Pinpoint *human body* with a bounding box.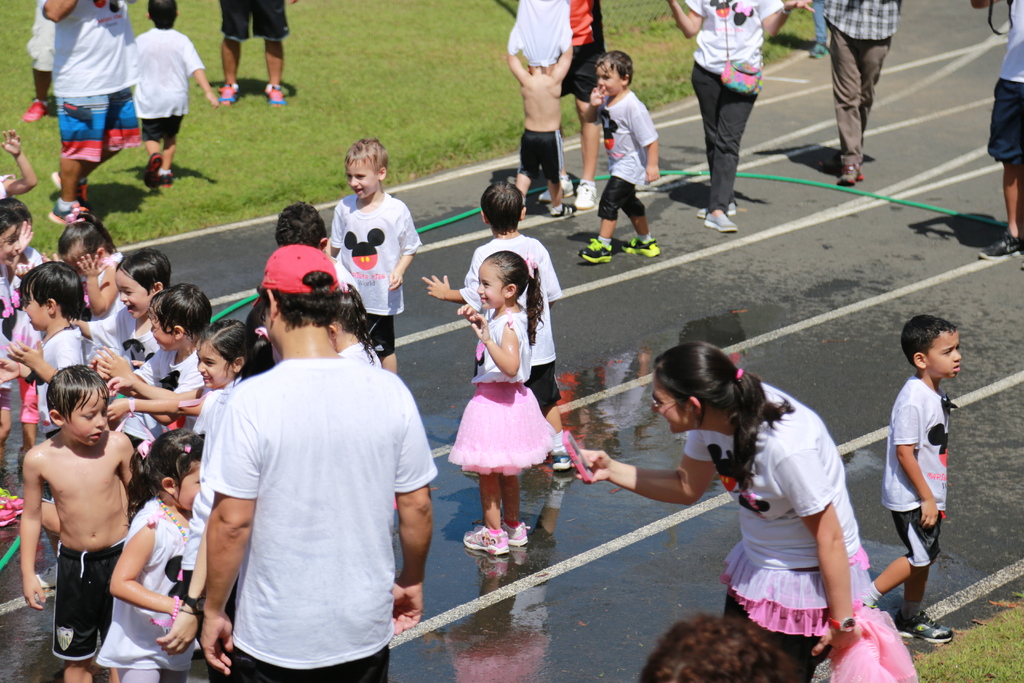
Rect(452, 252, 586, 548).
